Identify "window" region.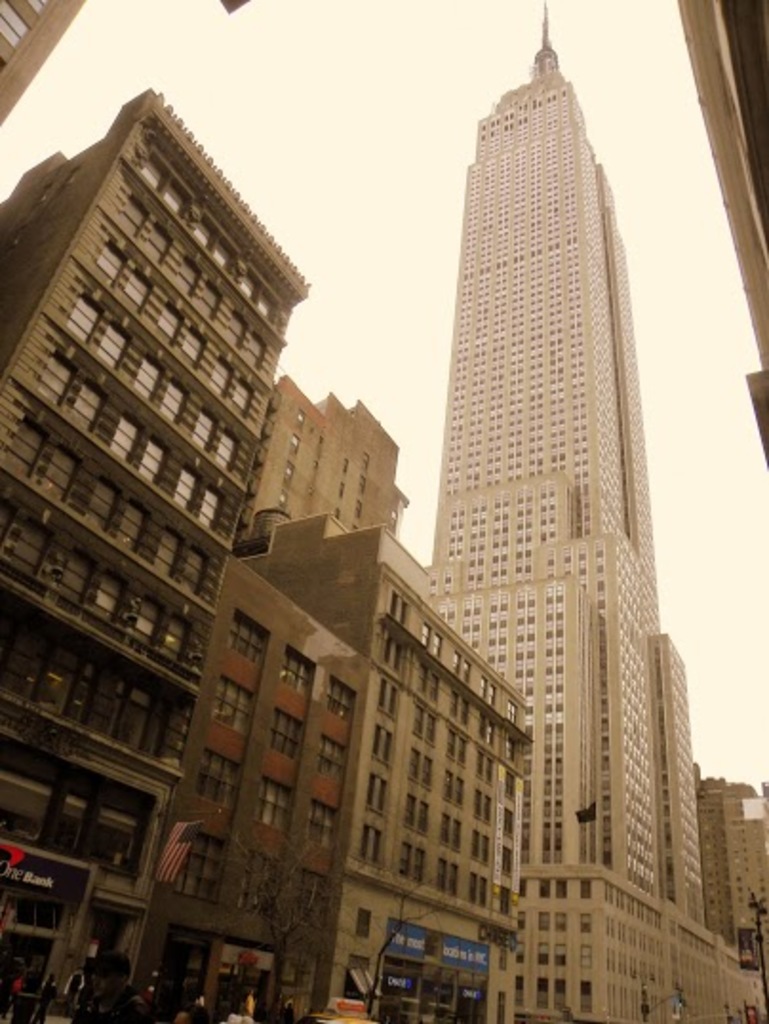
Region: {"left": 211, "top": 679, "right": 257, "bottom": 740}.
